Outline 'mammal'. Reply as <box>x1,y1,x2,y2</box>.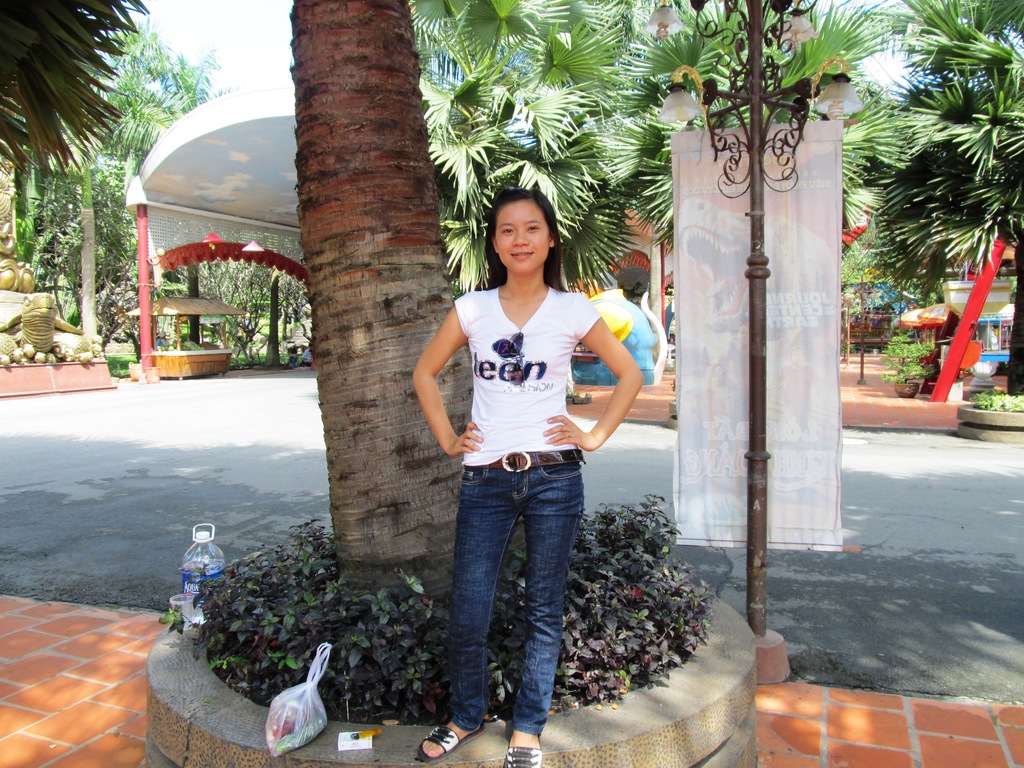
<box>412,186,641,767</box>.
